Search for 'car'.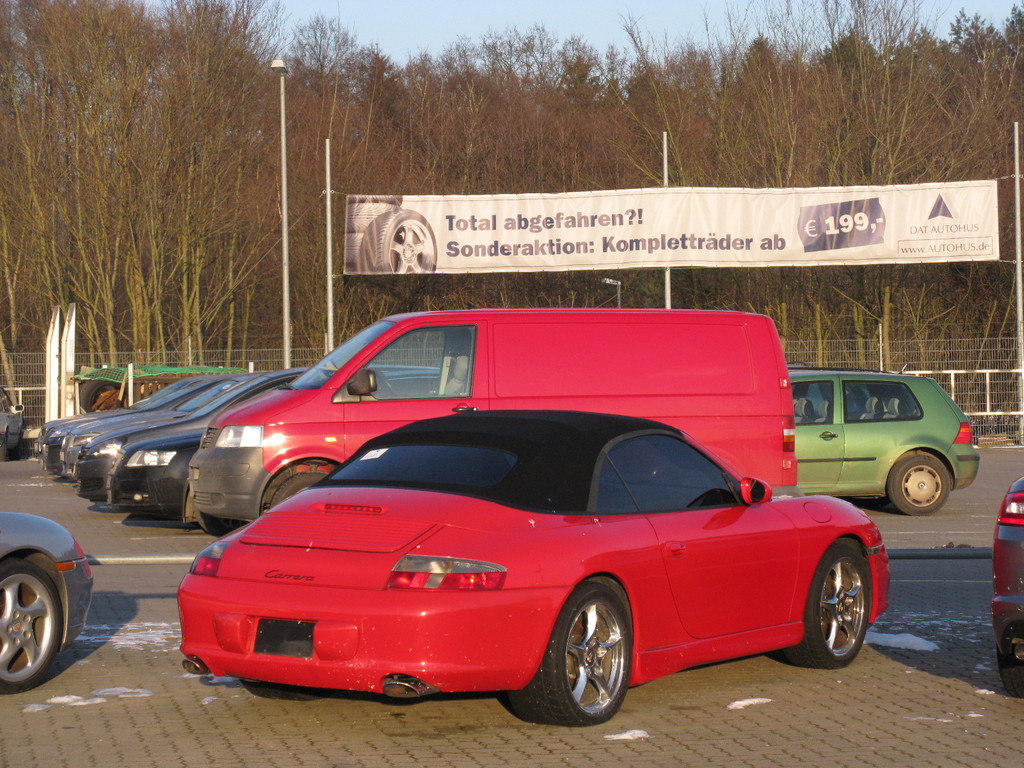
Found at 111, 371, 440, 524.
